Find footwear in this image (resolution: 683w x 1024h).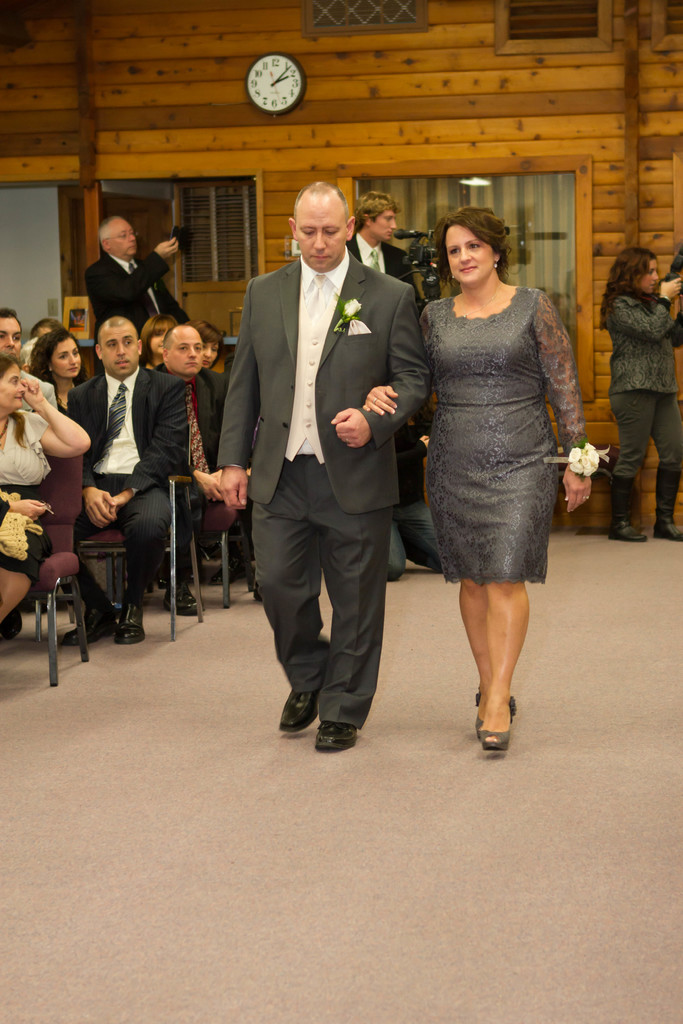
(left=167, top=550, right=208, bottom=622).
